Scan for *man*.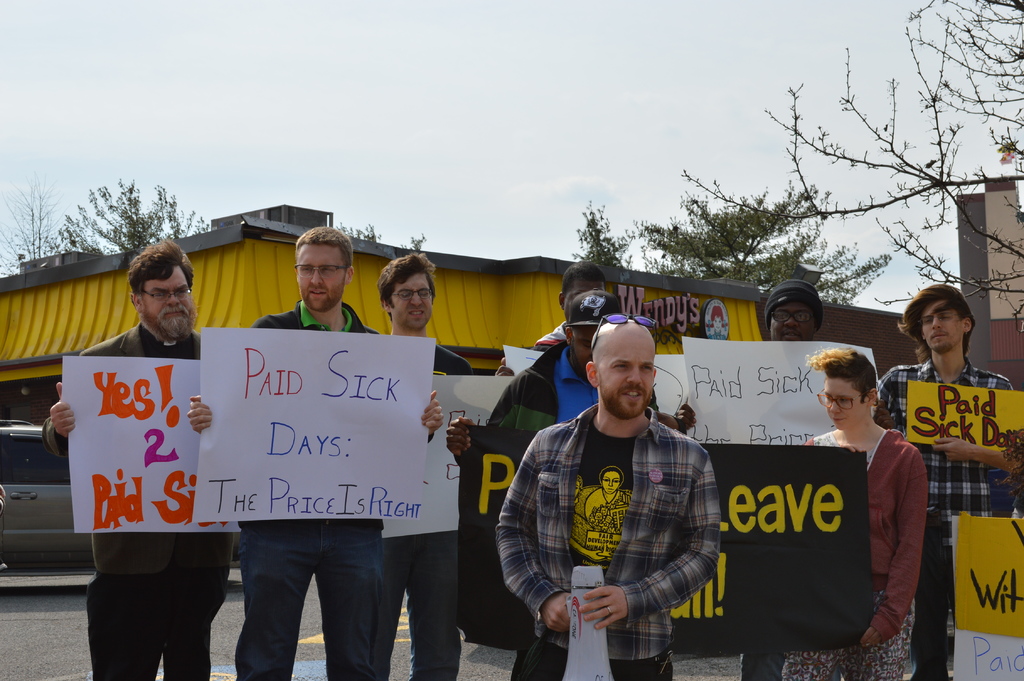
Scan result: {"left": 189, "top": 220, "right": 440, "bottom": 680}.
